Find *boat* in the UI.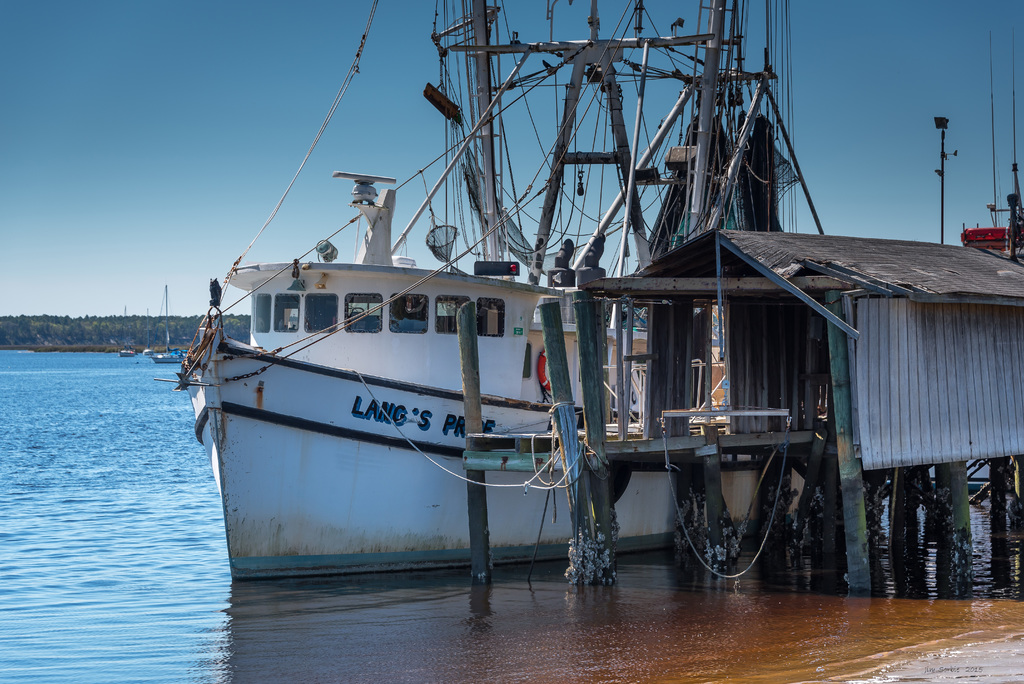
UI element at {"left": 116, "top": 340, "right": 136, "bottom": 356}.
